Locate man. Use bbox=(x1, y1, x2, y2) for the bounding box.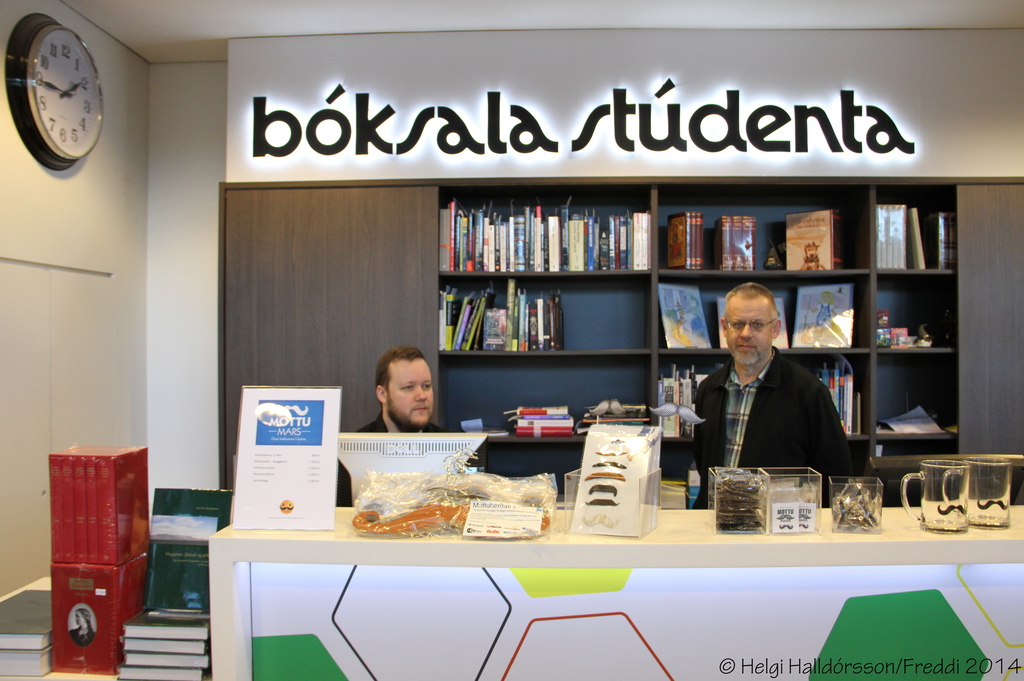
bbox=(331, 344, 451, 506).
